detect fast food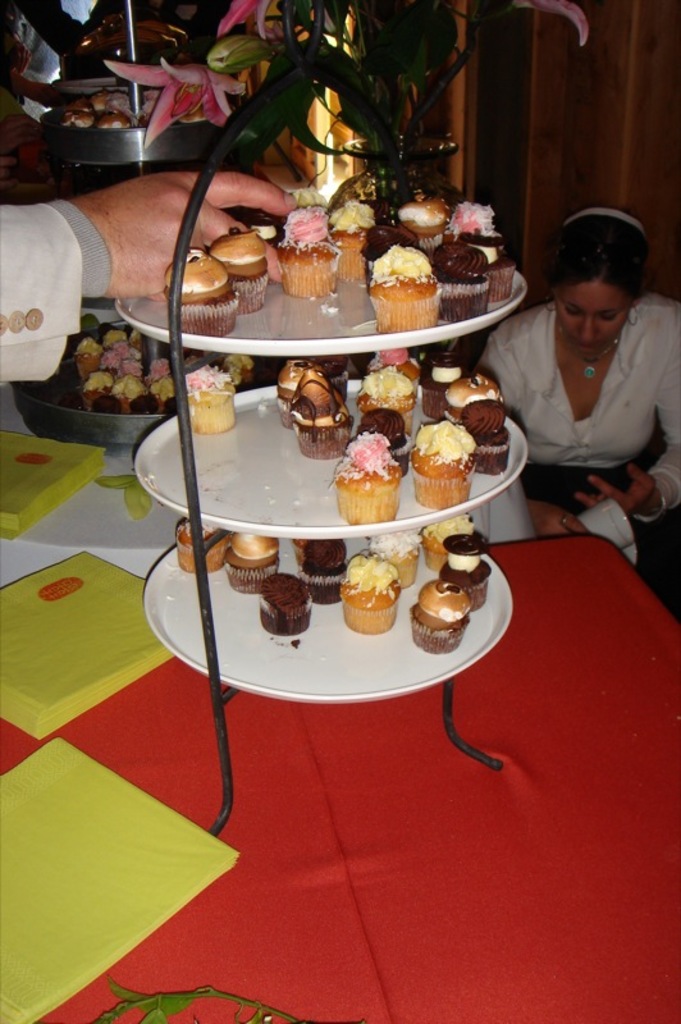
bbox=[411, 407, 494, 489]
